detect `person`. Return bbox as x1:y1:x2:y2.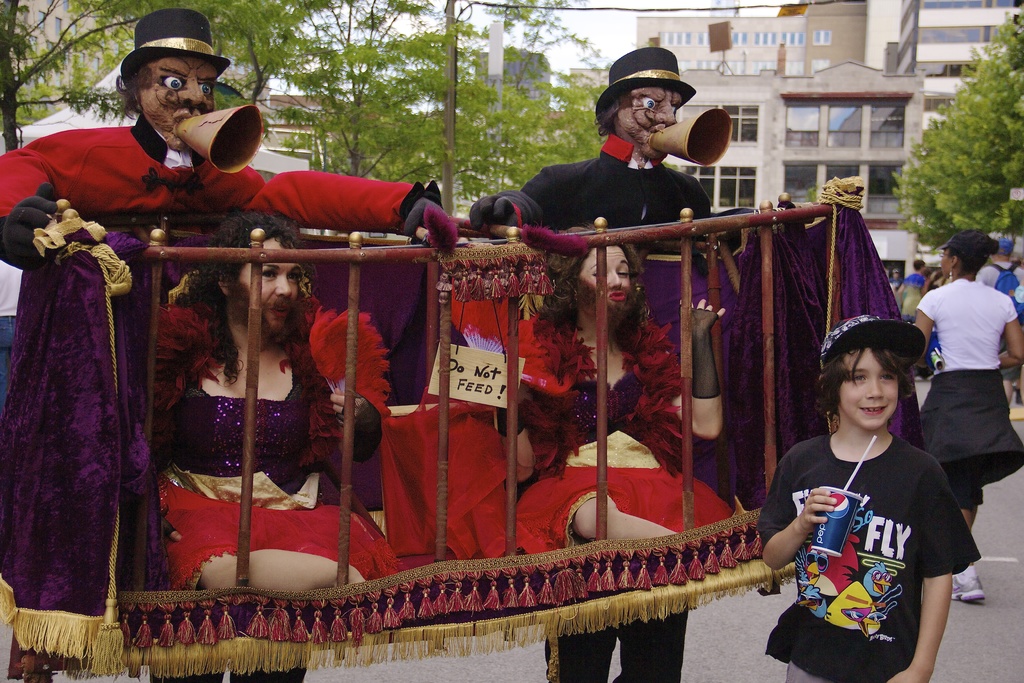
0:5:463:682.
